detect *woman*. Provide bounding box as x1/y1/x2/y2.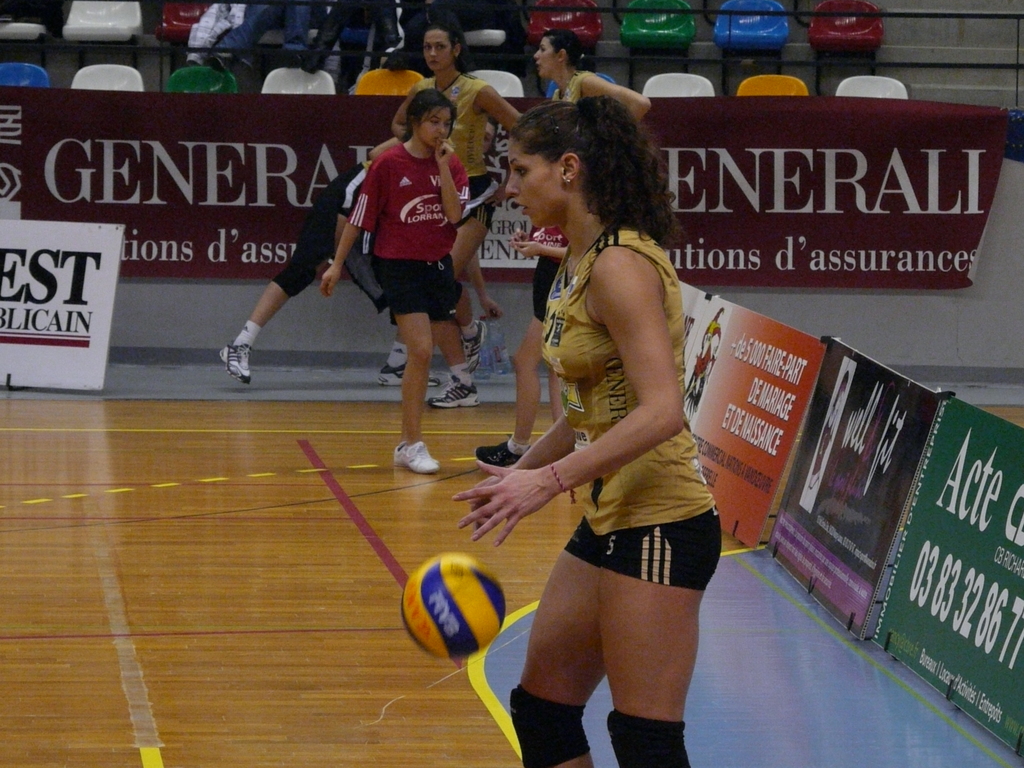
493/92/742/767.
